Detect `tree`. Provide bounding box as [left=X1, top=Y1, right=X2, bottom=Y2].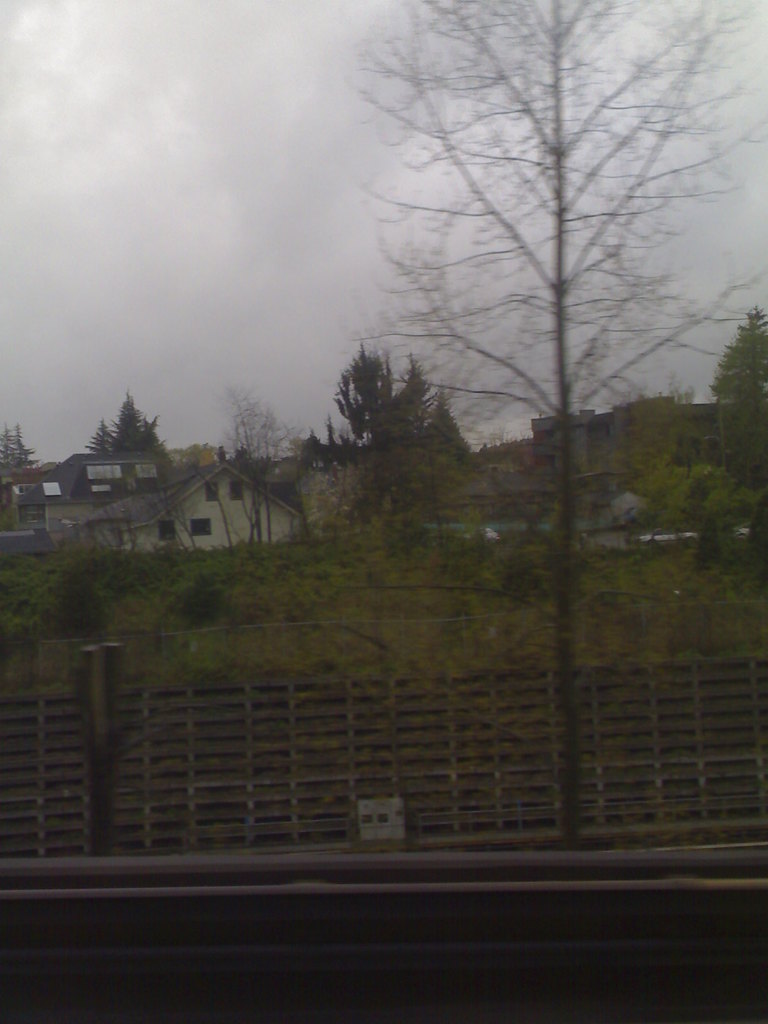
[left=294, top=338, right=497, bottom=602].
